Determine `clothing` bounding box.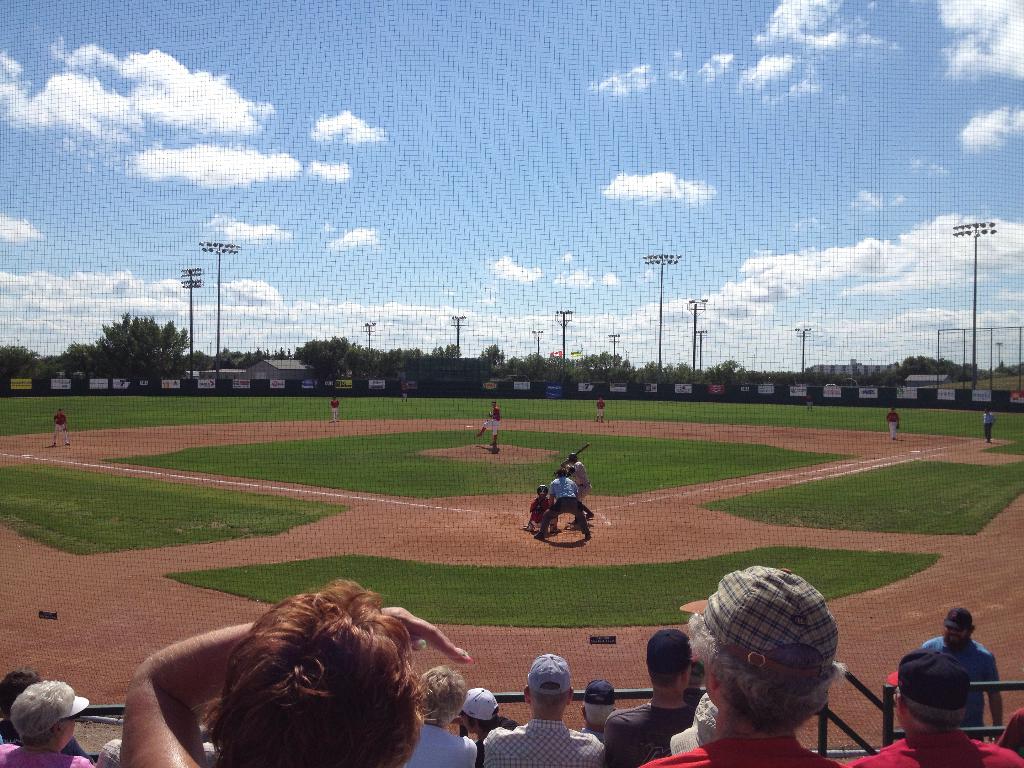
Determined: x1=330, y1=400, x2=340, y2=426.
